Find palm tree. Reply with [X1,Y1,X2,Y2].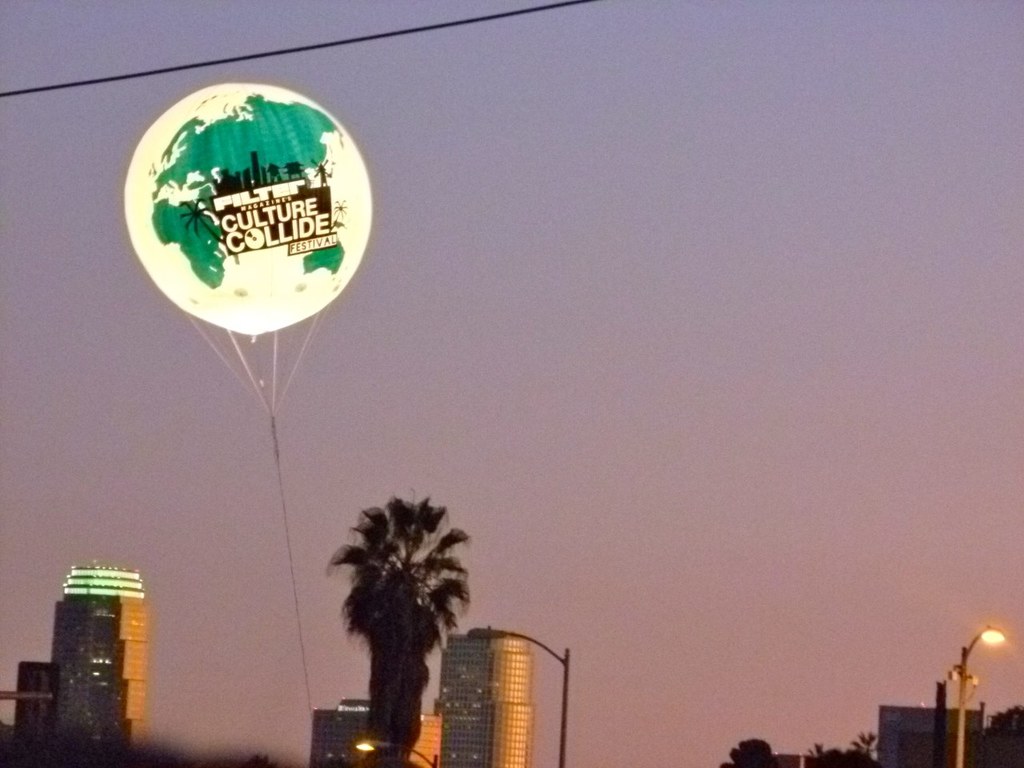
[303,497,487,738].
